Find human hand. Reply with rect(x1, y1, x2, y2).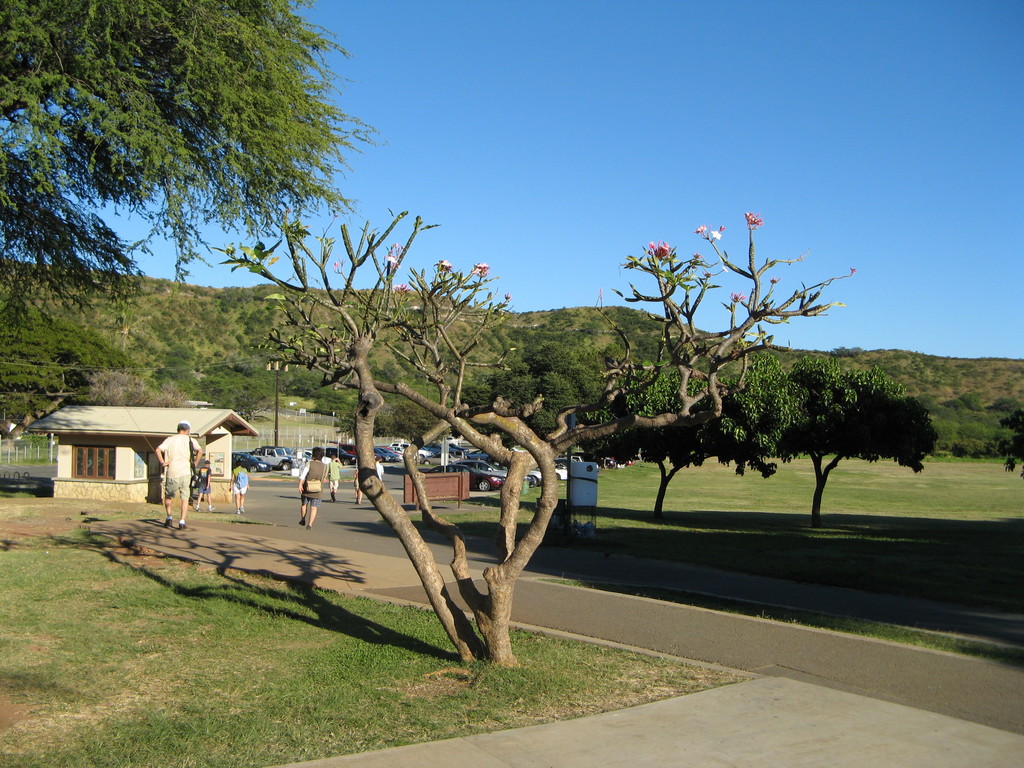
rect(296, 476, 309, 497).
